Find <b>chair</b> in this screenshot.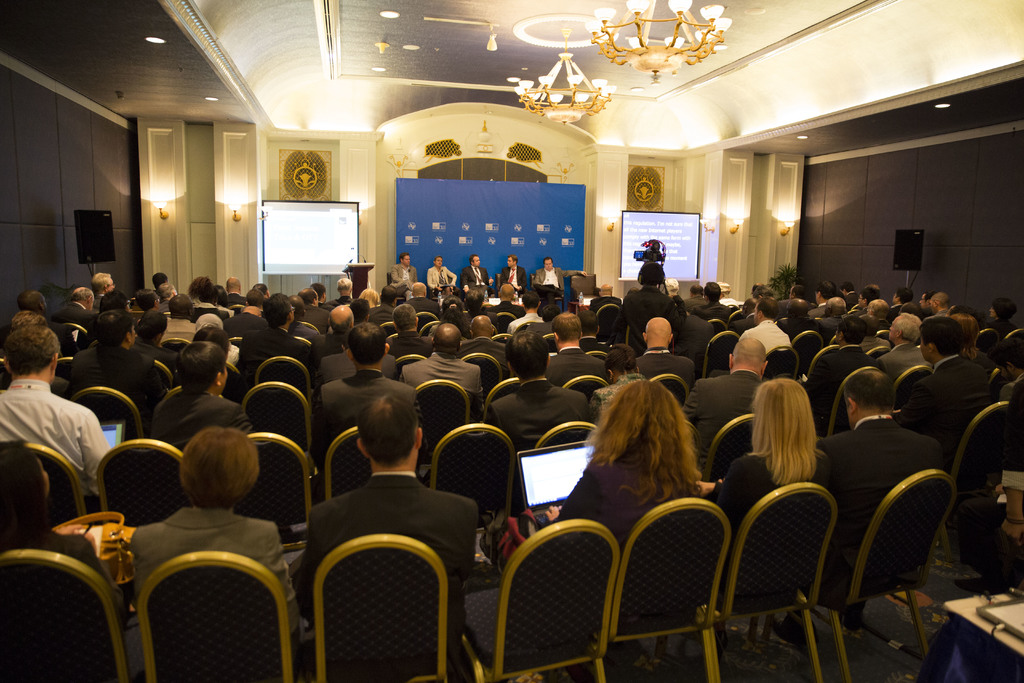
The bounding box for <b>chair</b> is 413, 309, 436, 332.
